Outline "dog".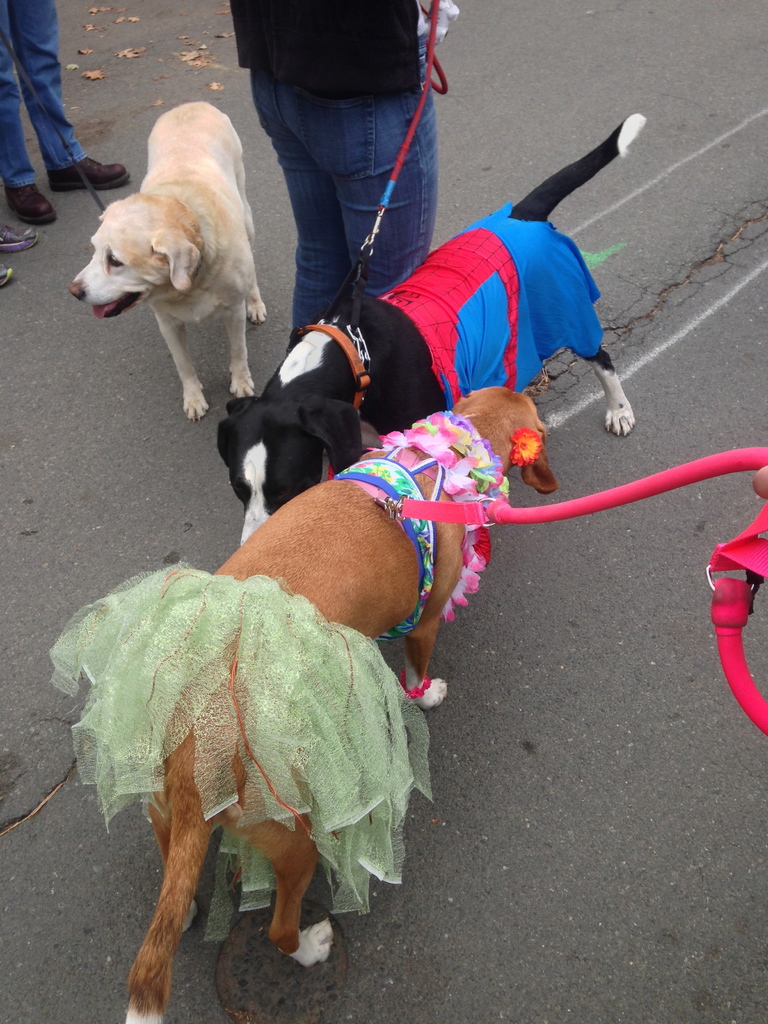
Outline: x1=217 y1=111 x2=646 y2=550.
